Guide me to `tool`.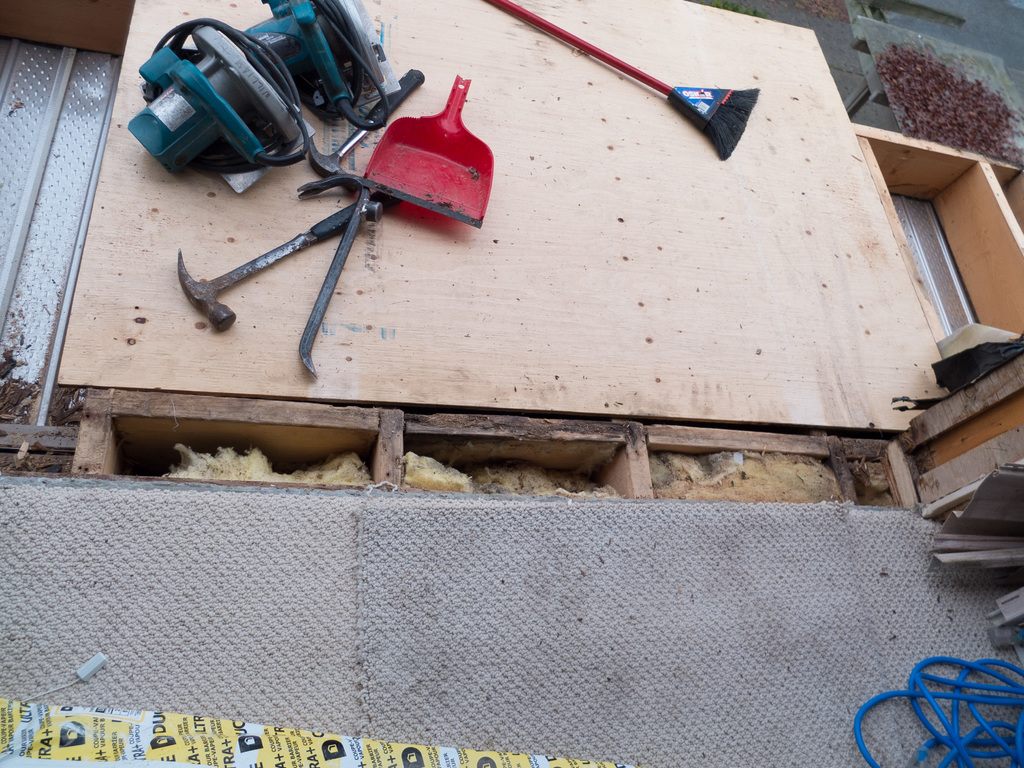
Guidance: [152,27,506,322].
